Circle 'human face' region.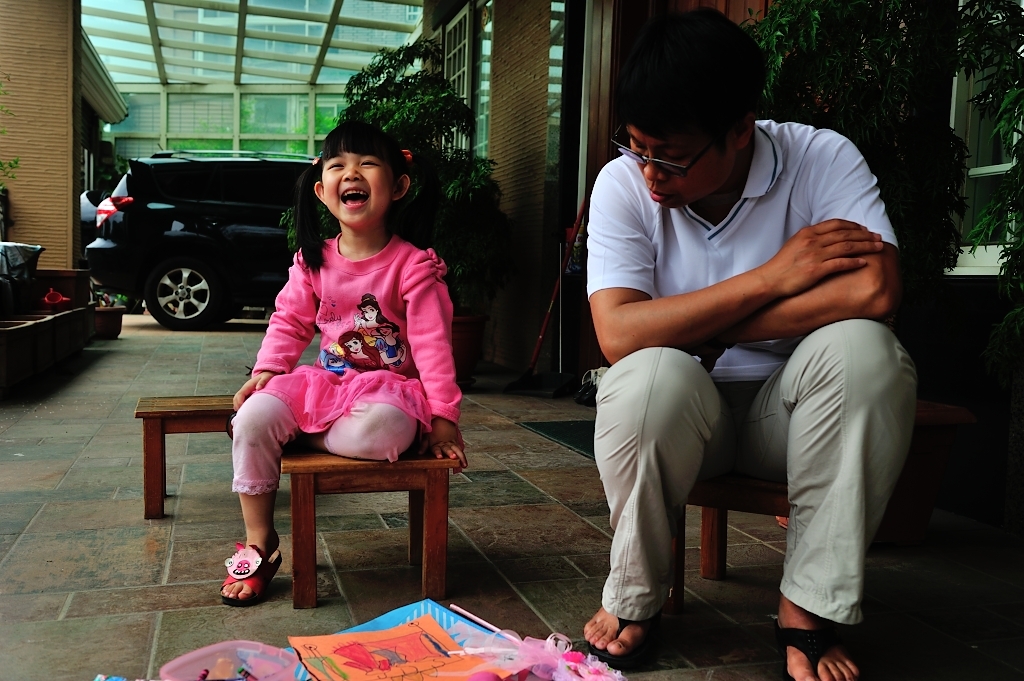
Region: (left=626, top=133, right=734, bottom=210).
